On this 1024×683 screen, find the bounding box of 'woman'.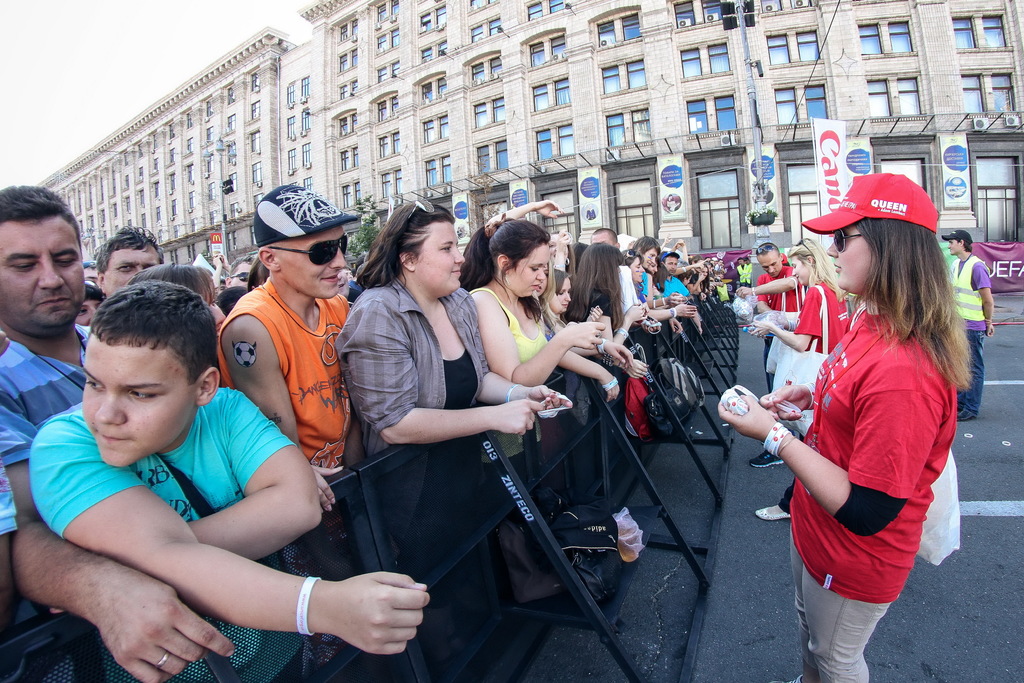
Bounding box: x1=749 y1=159 x2=970 y2=682.
